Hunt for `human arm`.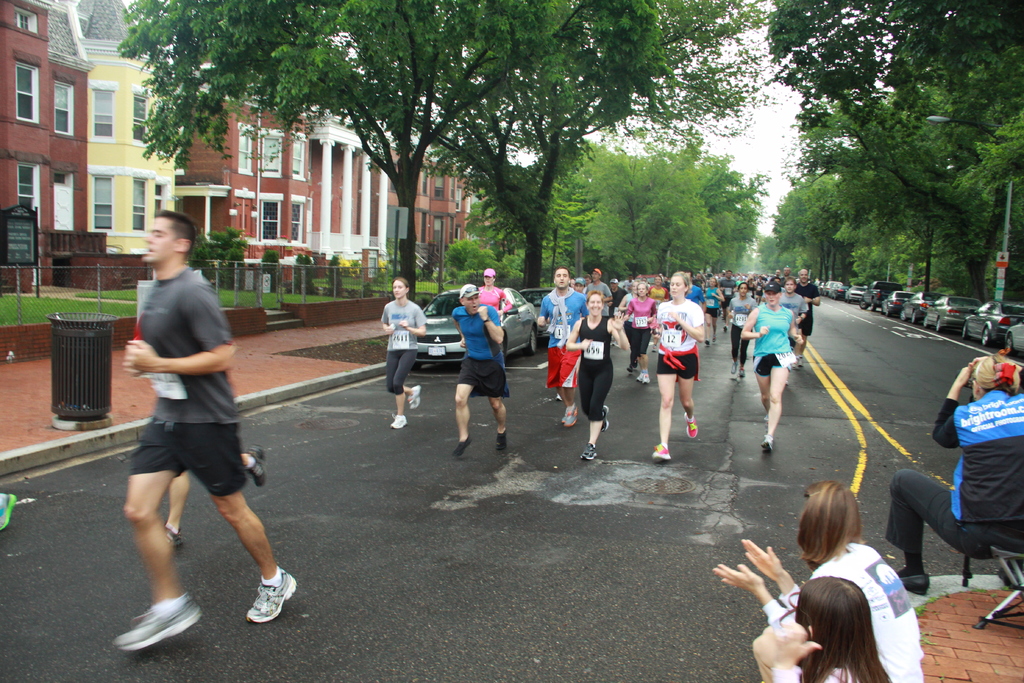
Hunted down at [671,306,712,342].
